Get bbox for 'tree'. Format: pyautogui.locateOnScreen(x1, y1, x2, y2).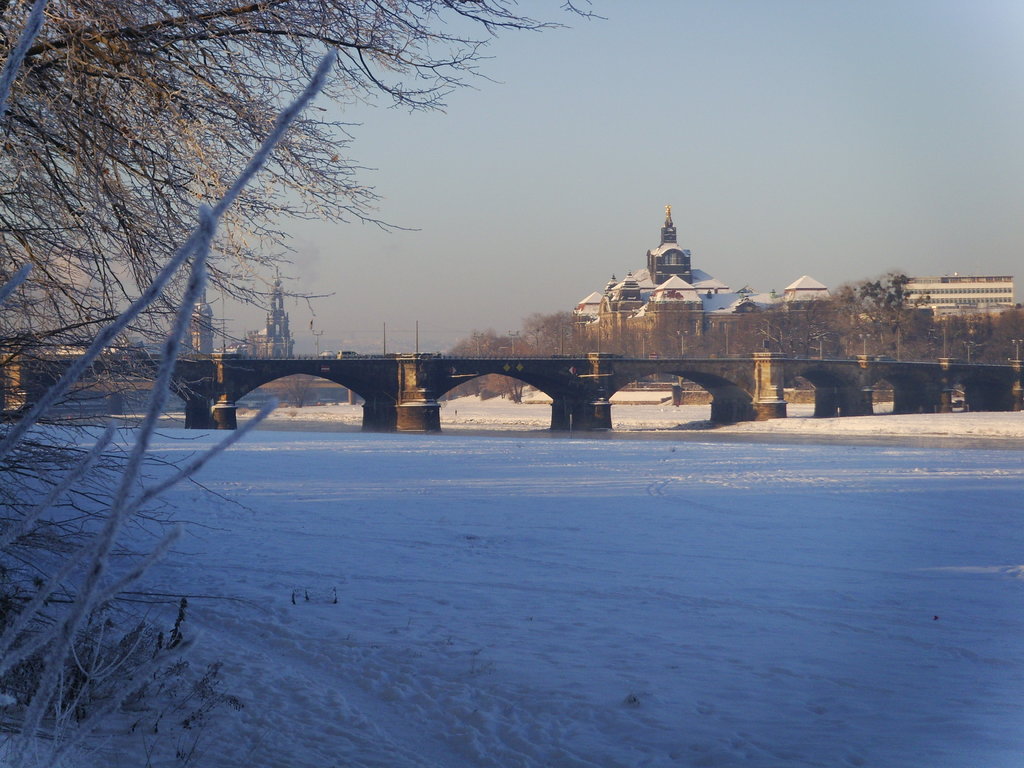
pyautogui.locateOnScreen(0, 0, 606, 607).
